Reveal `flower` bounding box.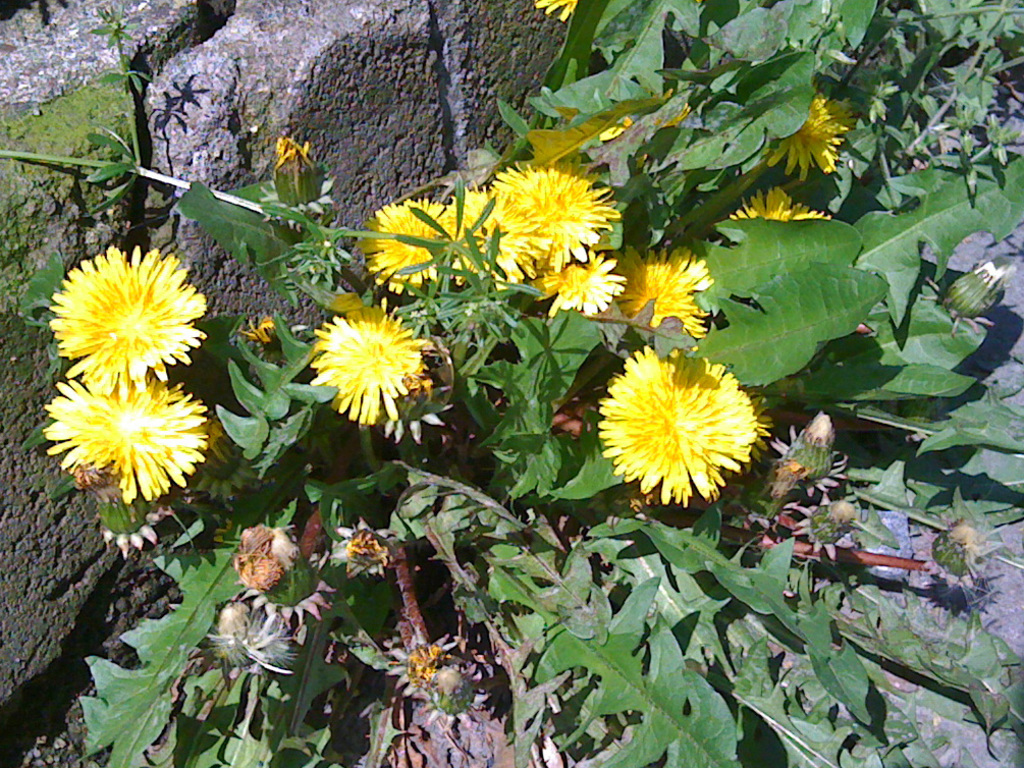
Revealed: crop(603, 249, 712, 326).
